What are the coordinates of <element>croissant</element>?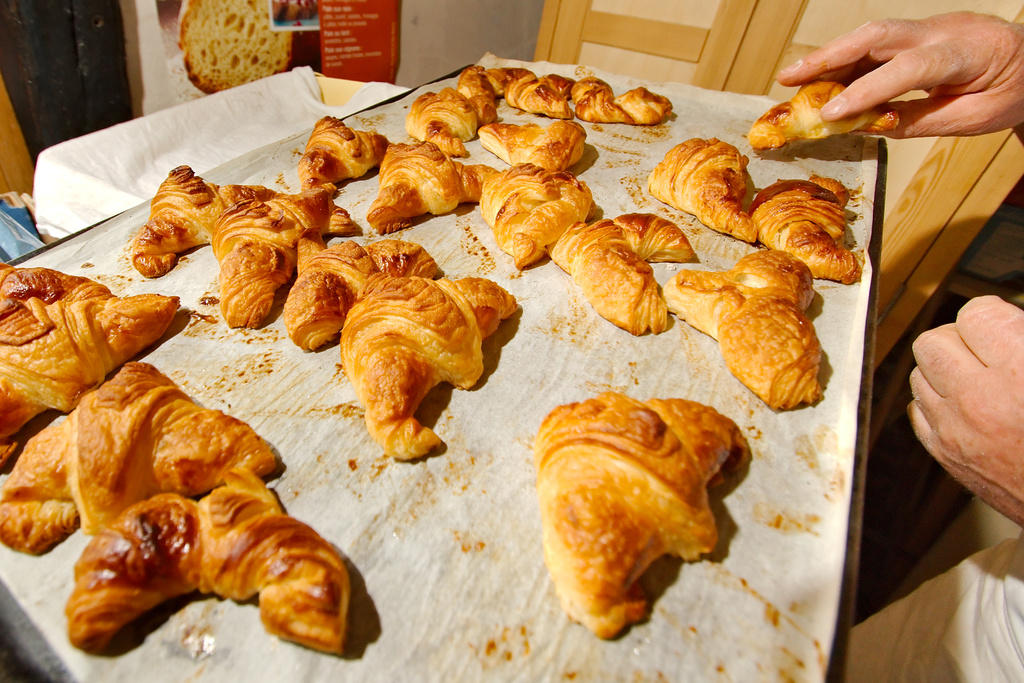
box(646, 134, 762, 245).
